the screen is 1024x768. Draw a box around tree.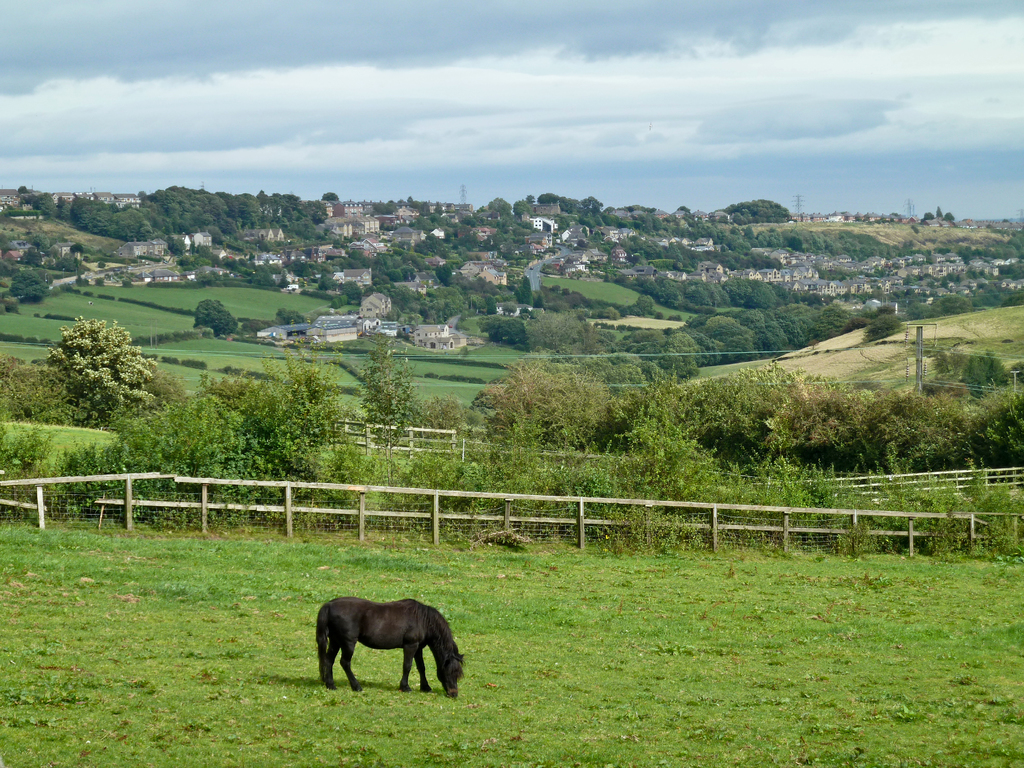
region(71, 378, 340, 513).
